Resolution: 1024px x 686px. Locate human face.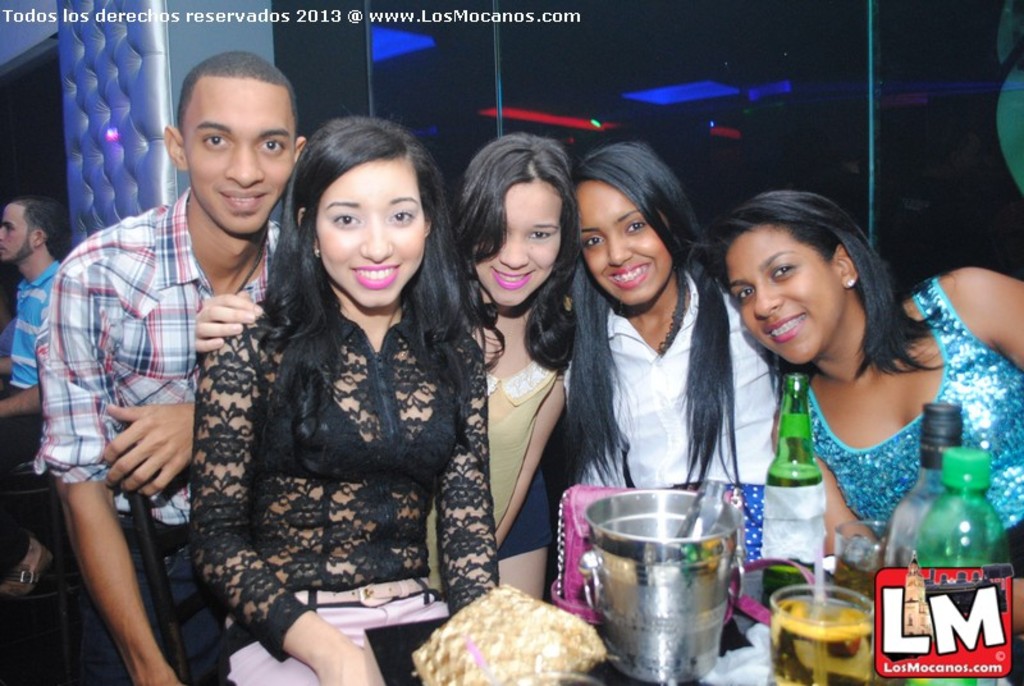
[left=183, top=78, right=293, bottom=230].
